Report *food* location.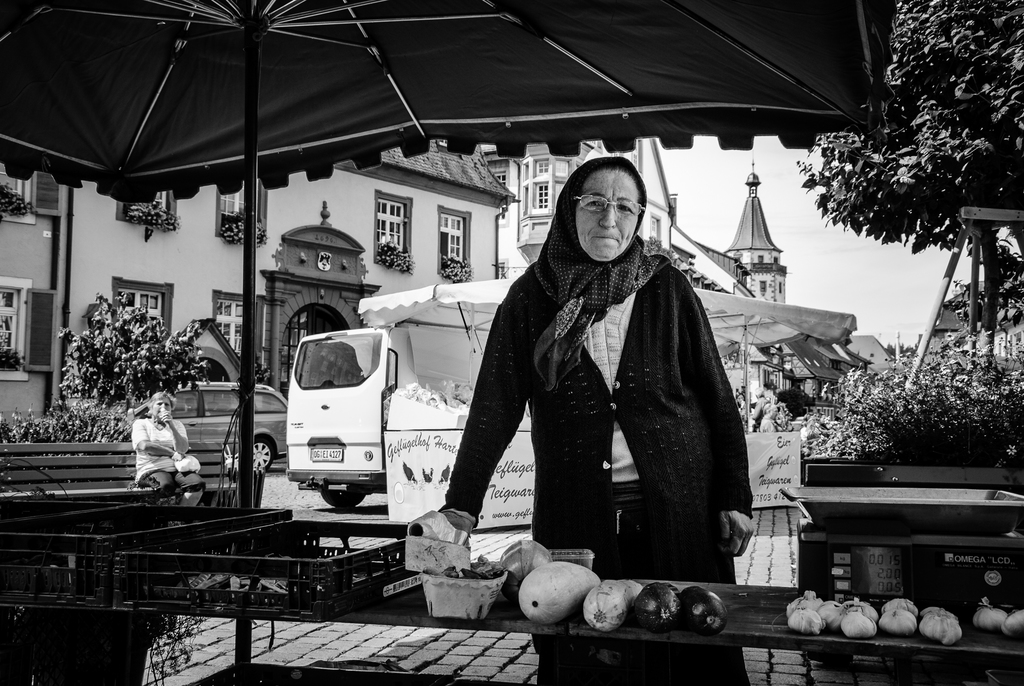
Report: (680, 585, 726, 635).
